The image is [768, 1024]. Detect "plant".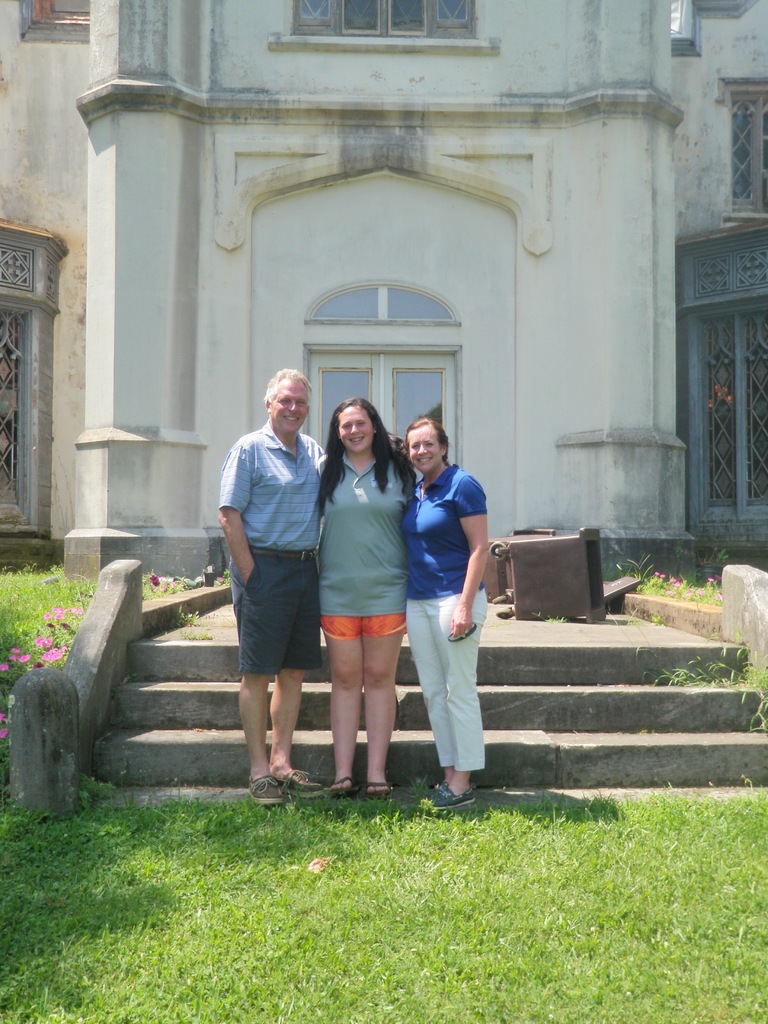
Detection: select_region(611, 547, 735, 599).
